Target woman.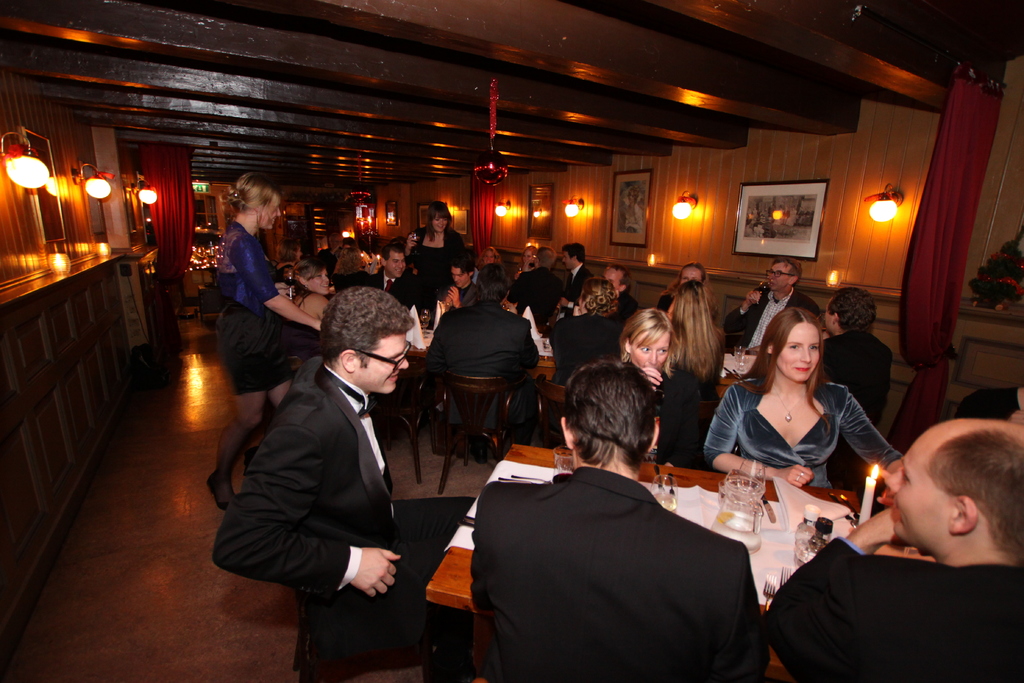
Target region: bbox=(207, 176, 323, 508).
